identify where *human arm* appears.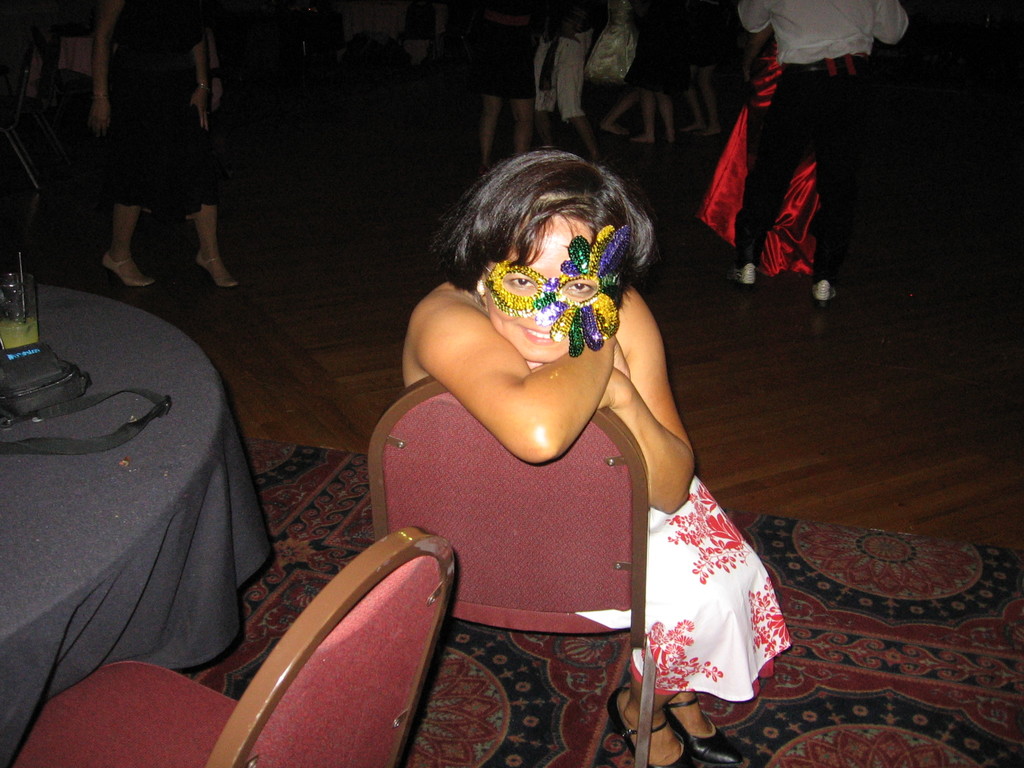
Appears at bbox=(89, 0, 124, 127).
